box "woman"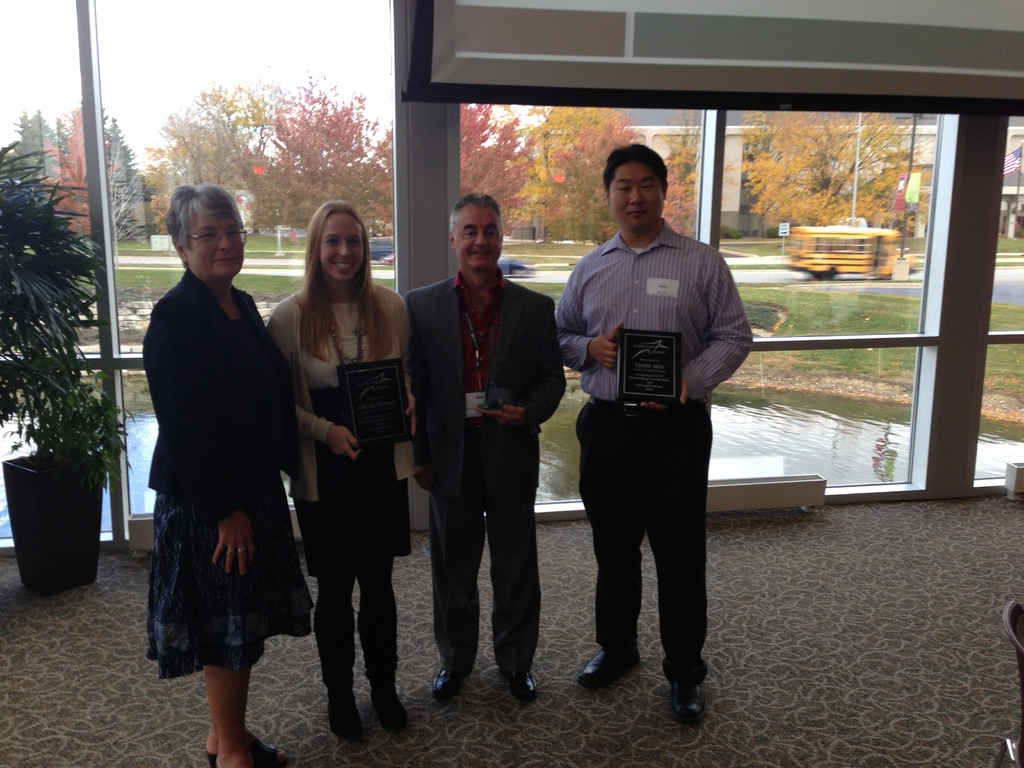
<region>113, 172, 316, 767</region>
